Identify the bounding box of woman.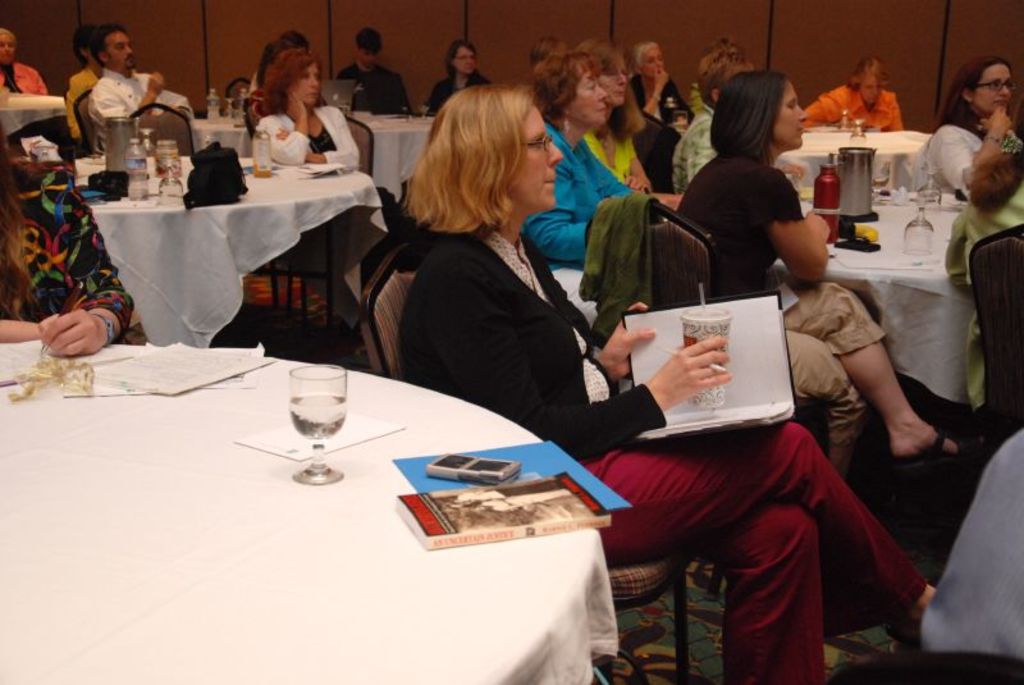
detection(800, 54, 909, 133).
